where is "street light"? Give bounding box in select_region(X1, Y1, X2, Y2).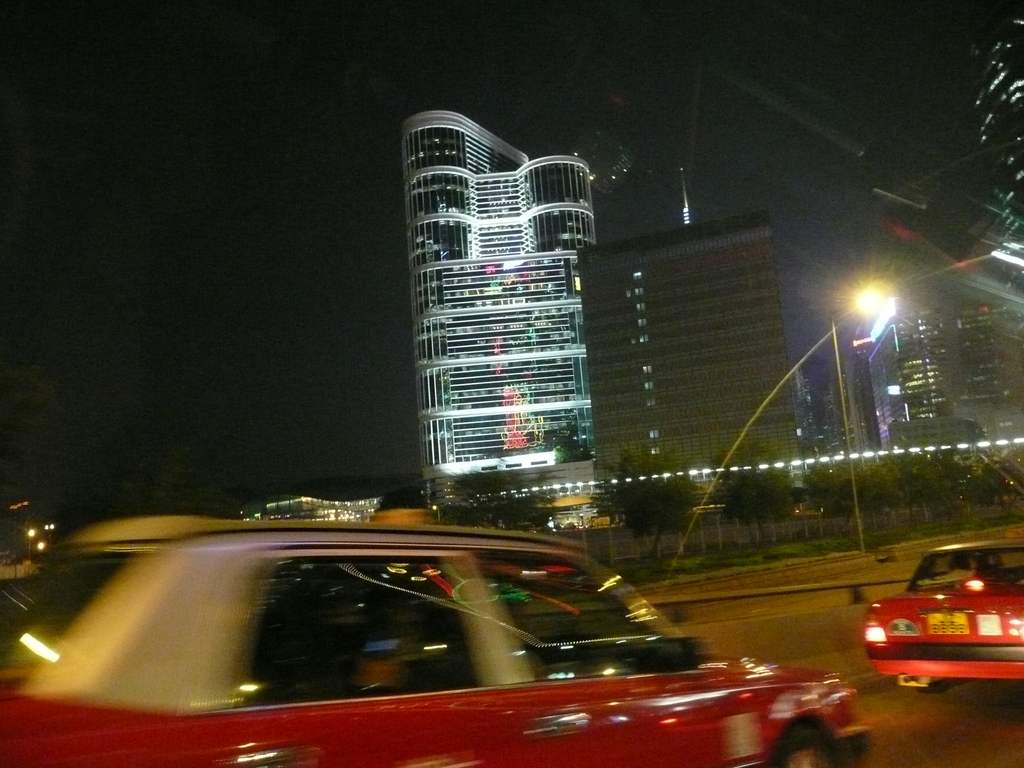
select_region(823, 276, 890, 549).
